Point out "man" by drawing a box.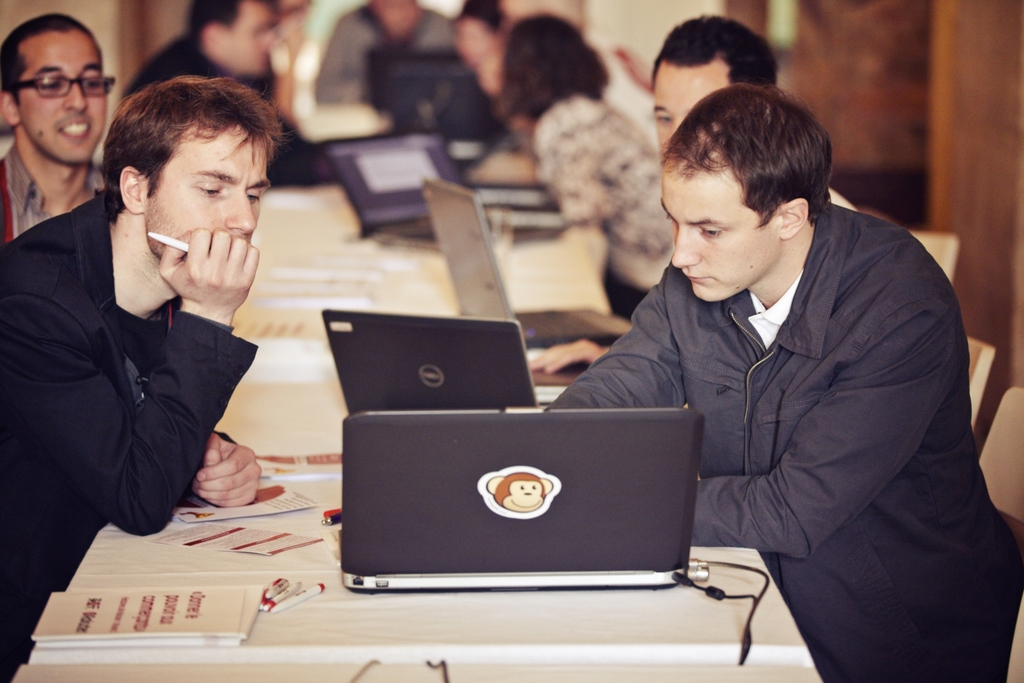
rect(0, 12, 109, 248).
